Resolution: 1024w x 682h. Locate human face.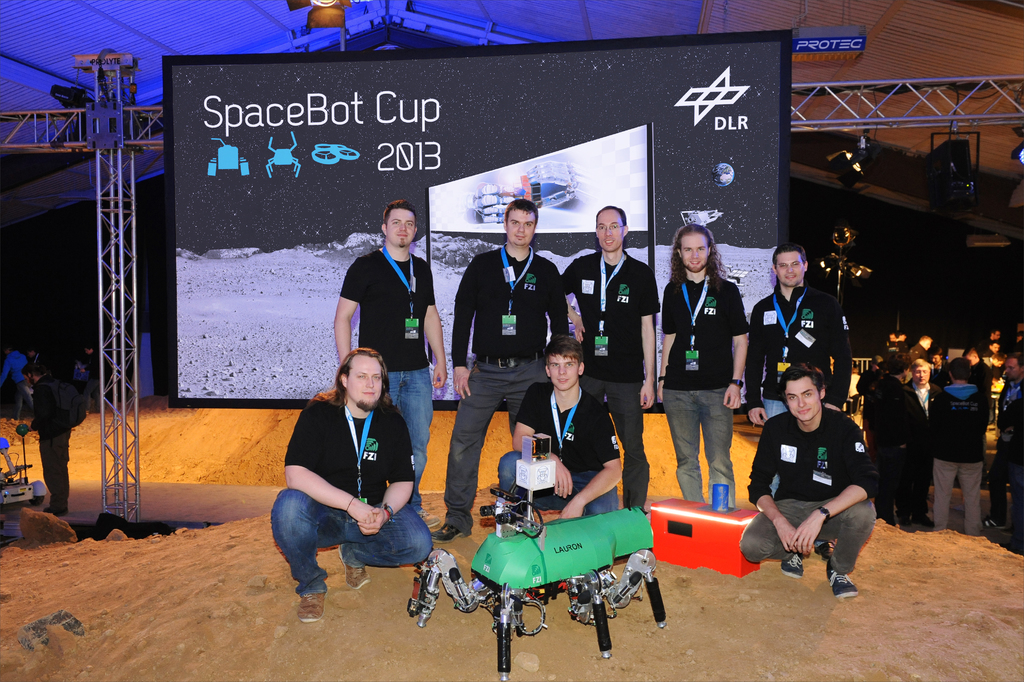
x1=385 y1=208 x2=416 y2=247.
